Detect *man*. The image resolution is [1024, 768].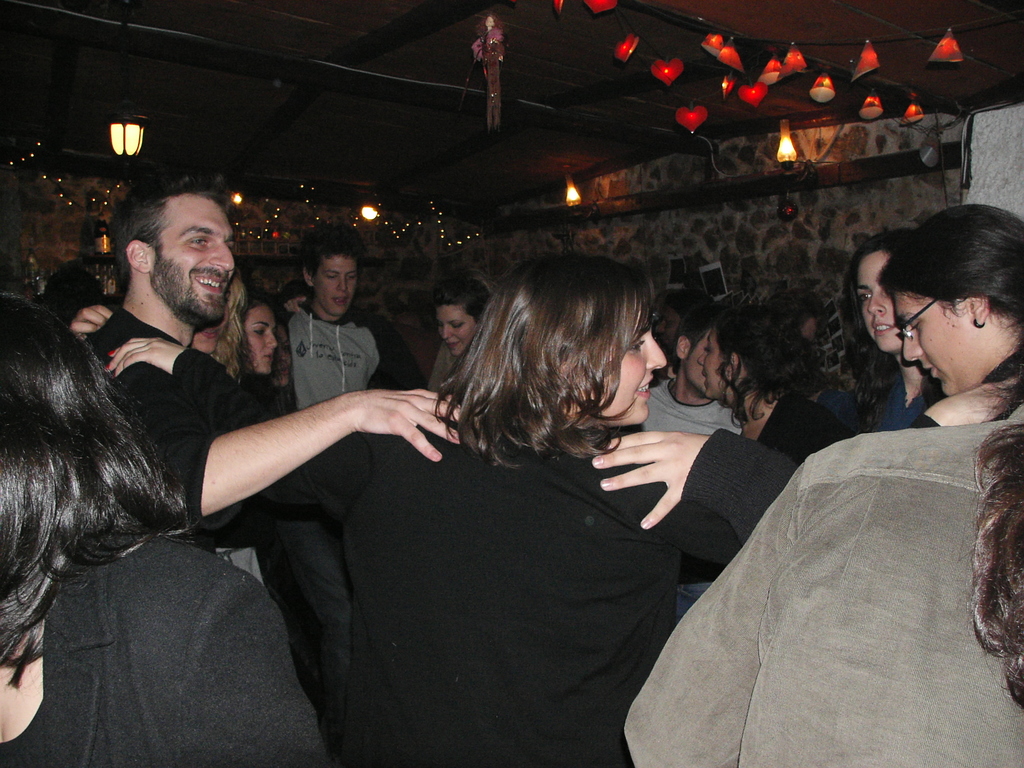
273,219,434,409.
